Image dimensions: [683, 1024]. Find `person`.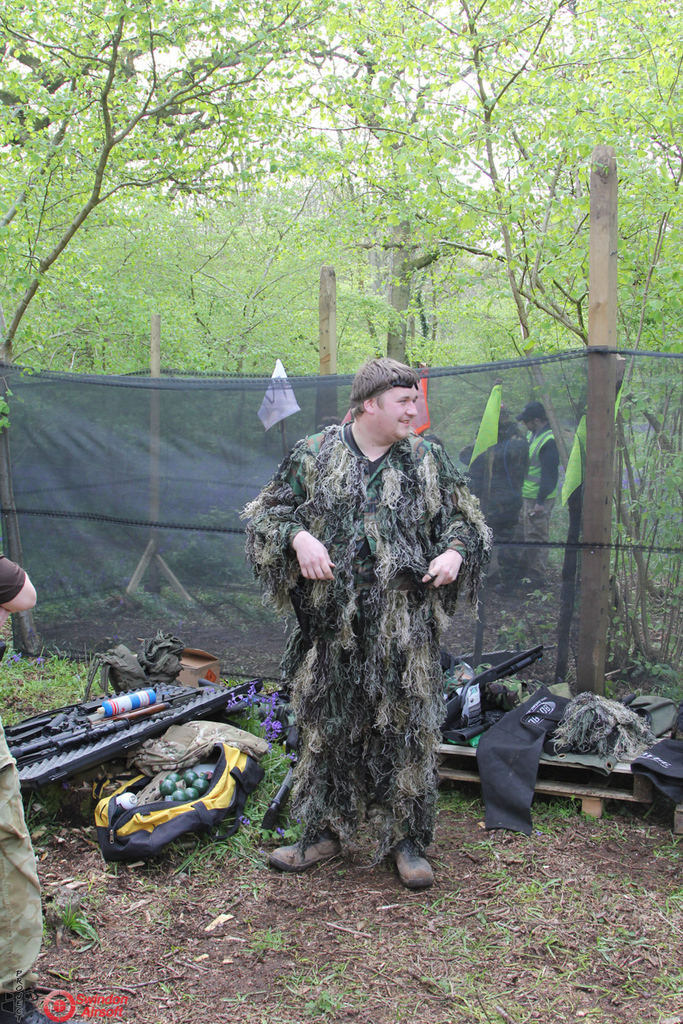
BBox(475, 417, 531, 582).
